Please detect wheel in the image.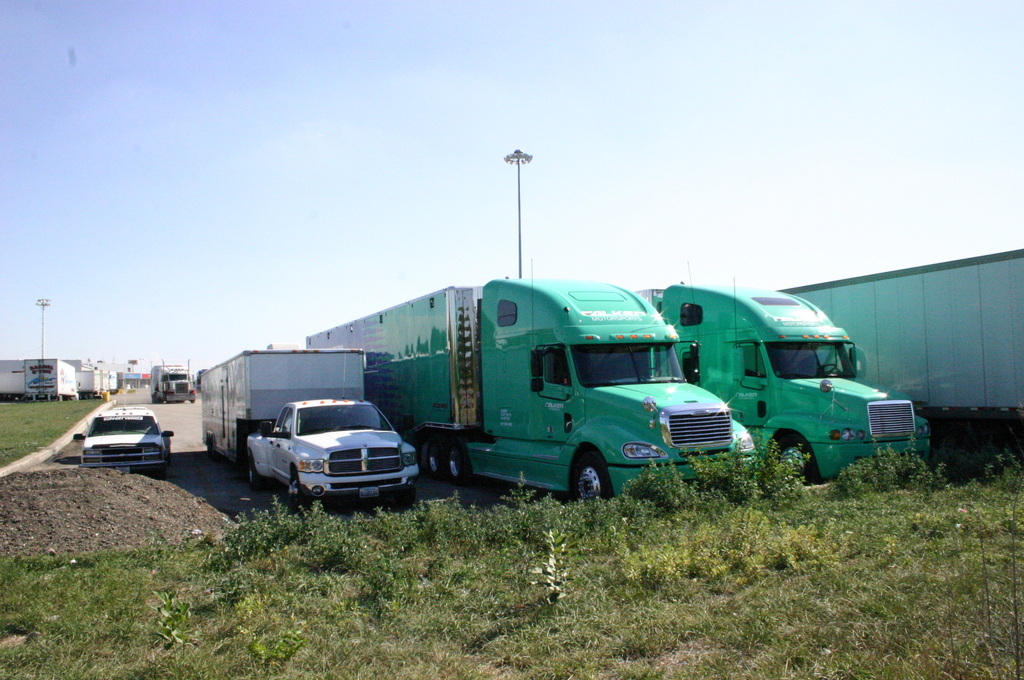
x1=289 y1=477 x2=308 y2=508.
